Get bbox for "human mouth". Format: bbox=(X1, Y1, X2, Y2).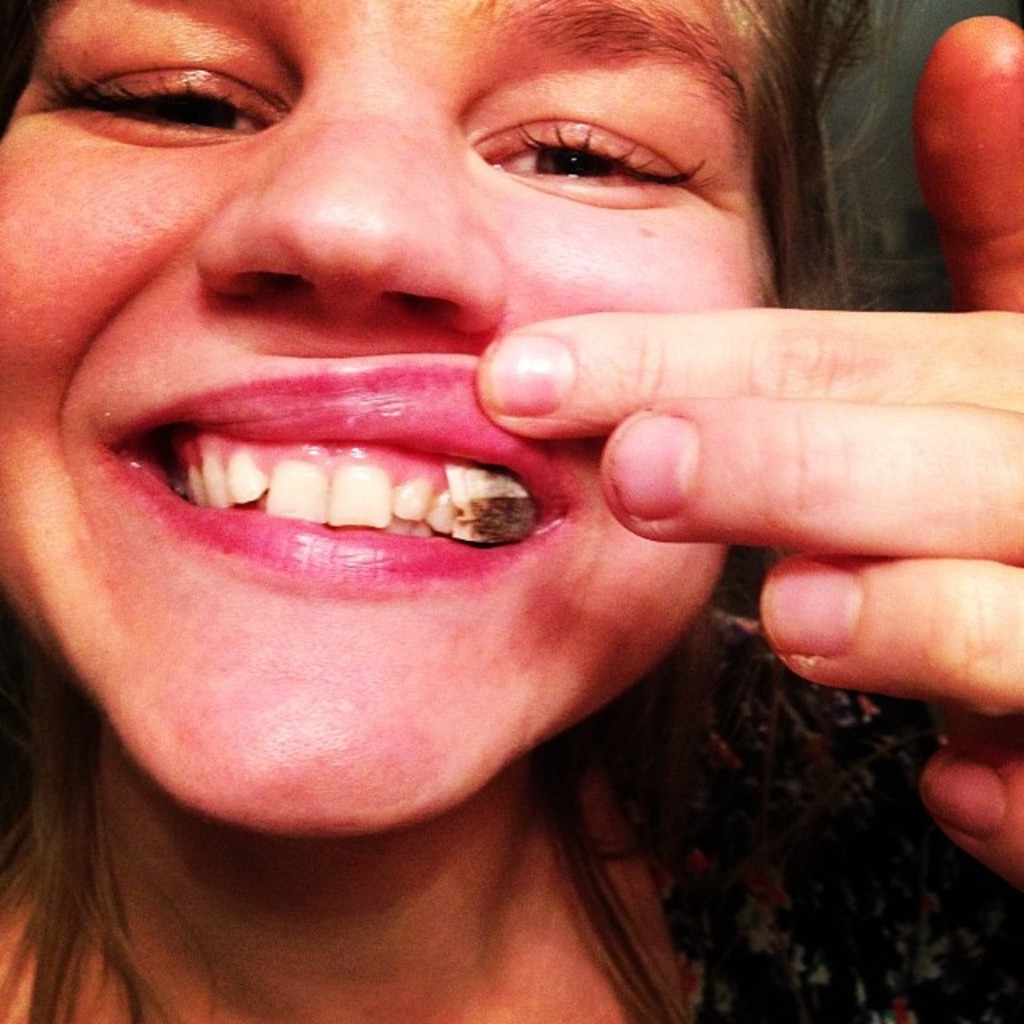
bbox=(98, 358, 574, 594).
